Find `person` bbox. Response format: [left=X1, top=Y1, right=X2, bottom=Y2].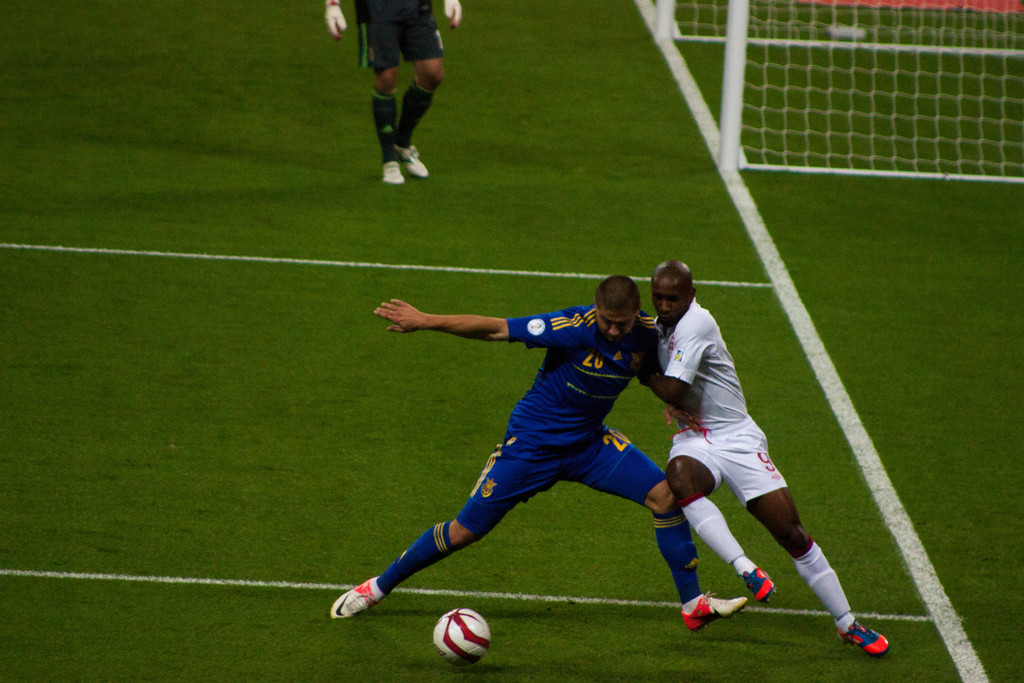
[left=634, top=264, right=888, bottom=661].
